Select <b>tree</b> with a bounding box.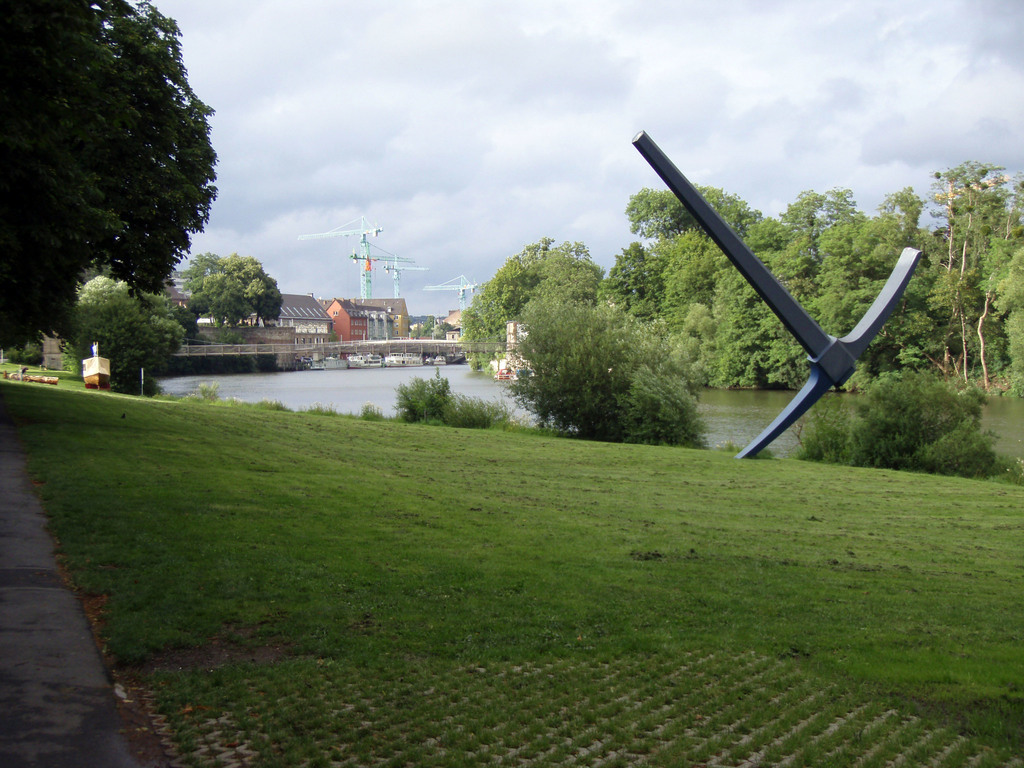
pyautogui.locateOnScreen(452, 239, 625, 363).
